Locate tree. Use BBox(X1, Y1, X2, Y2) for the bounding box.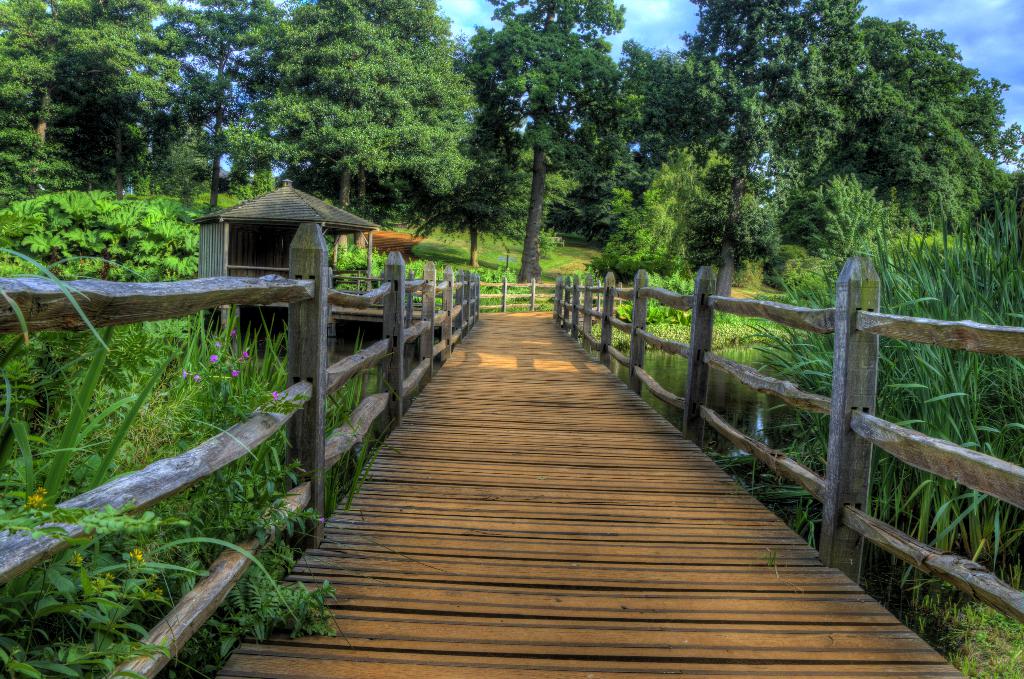
BBox(680, 161, 776, 281).
